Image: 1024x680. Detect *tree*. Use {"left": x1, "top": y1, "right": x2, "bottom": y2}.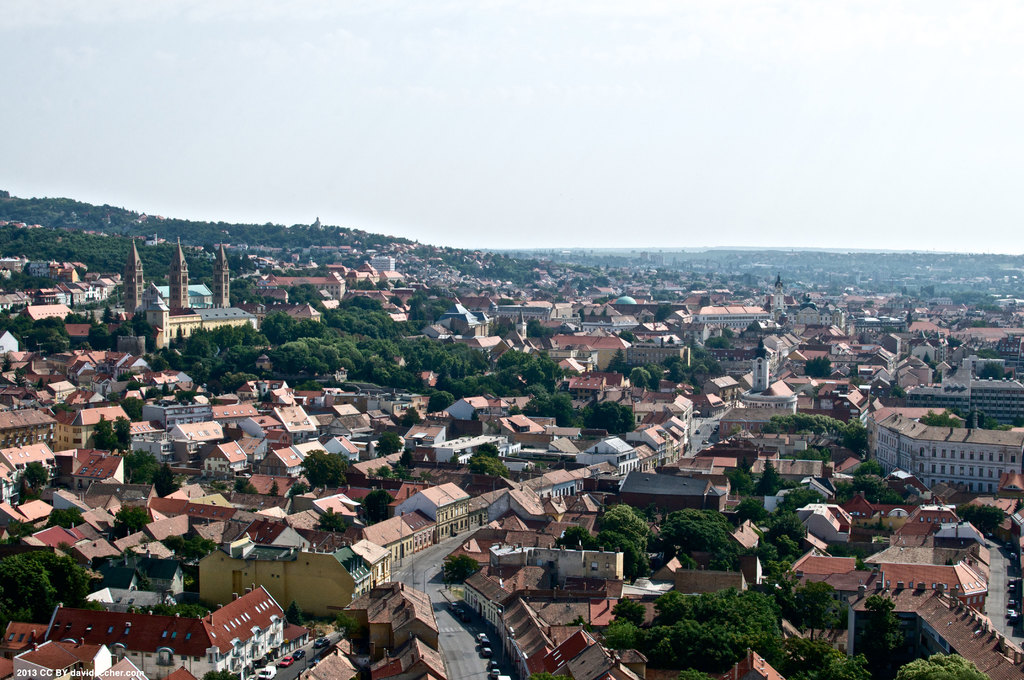
{"left": 292, "top": 442, "right": 360, "bottom": 489}.
